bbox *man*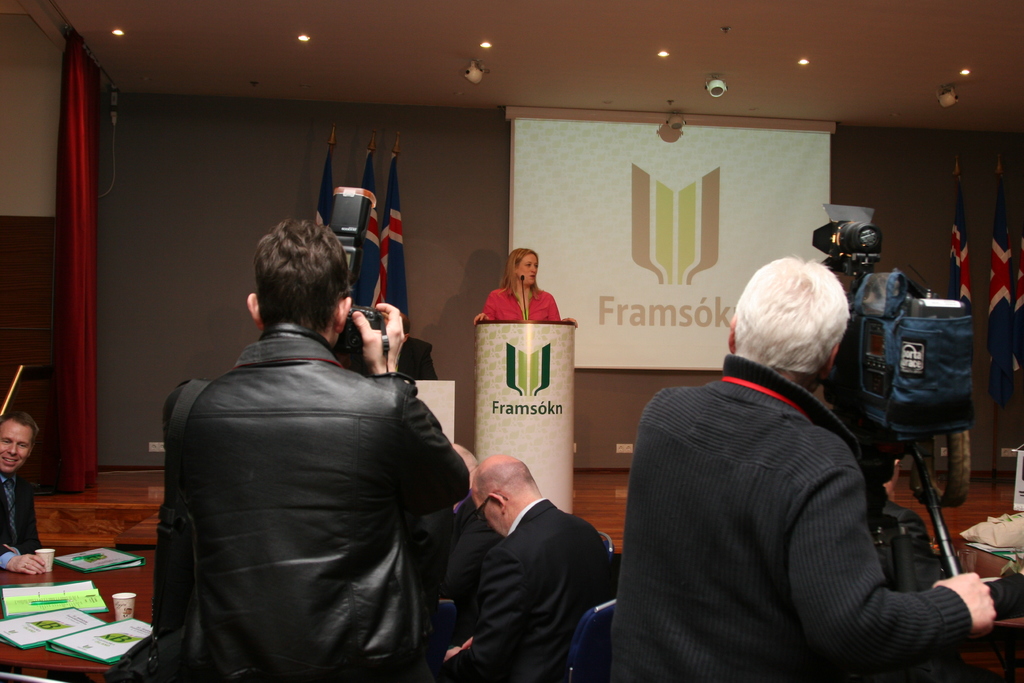
rect(459, 451, 611, 682)
